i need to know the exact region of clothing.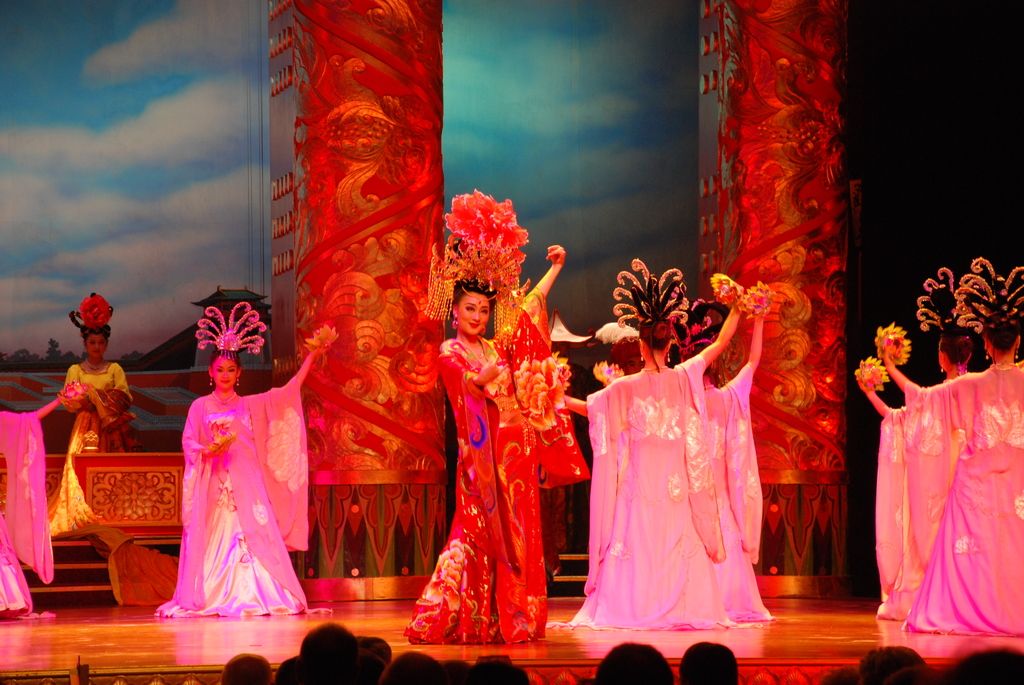
Region: [555,343,755,628].
